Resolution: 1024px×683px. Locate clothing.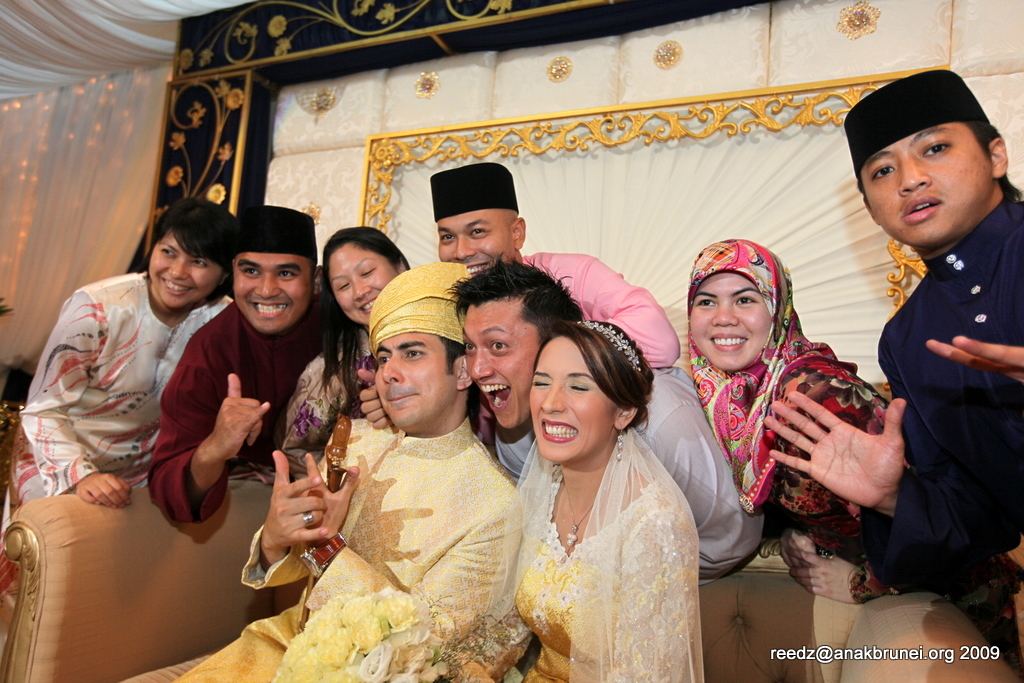
bbox=[10, 268, 239, 495].
